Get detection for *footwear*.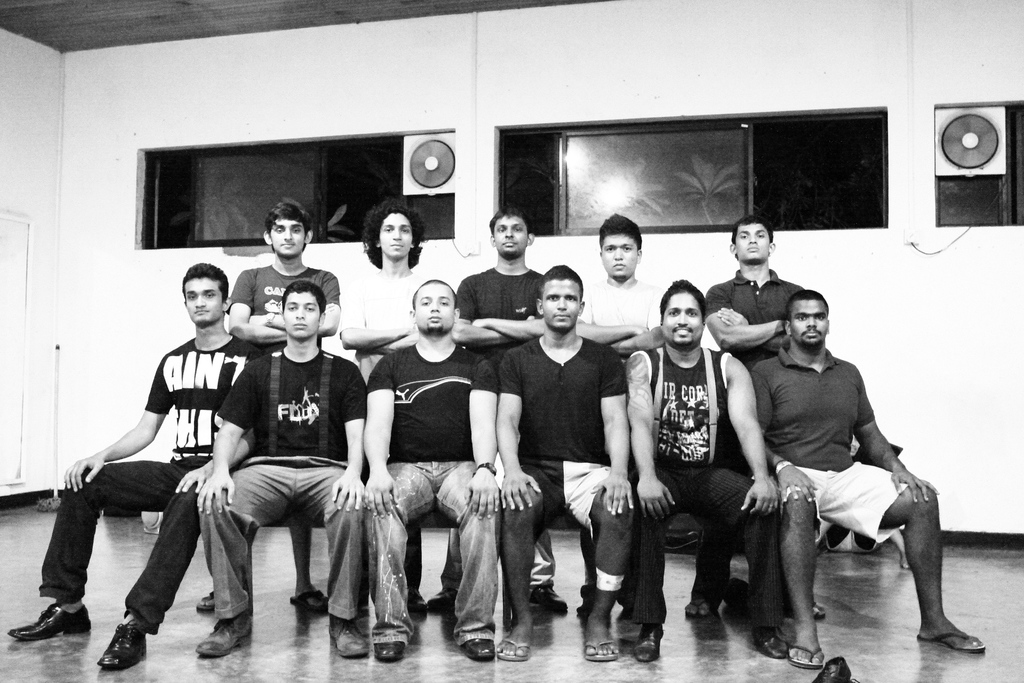
Detection: [left=461, top=633, right=493, bottom=659].
